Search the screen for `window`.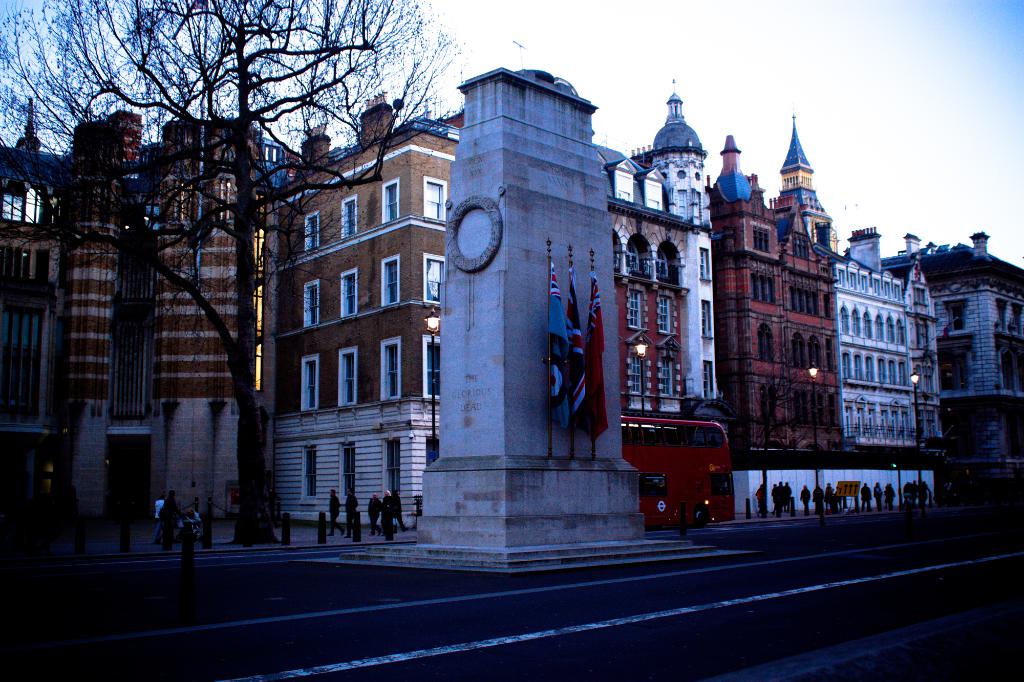
Found at 922 330 923 342.
